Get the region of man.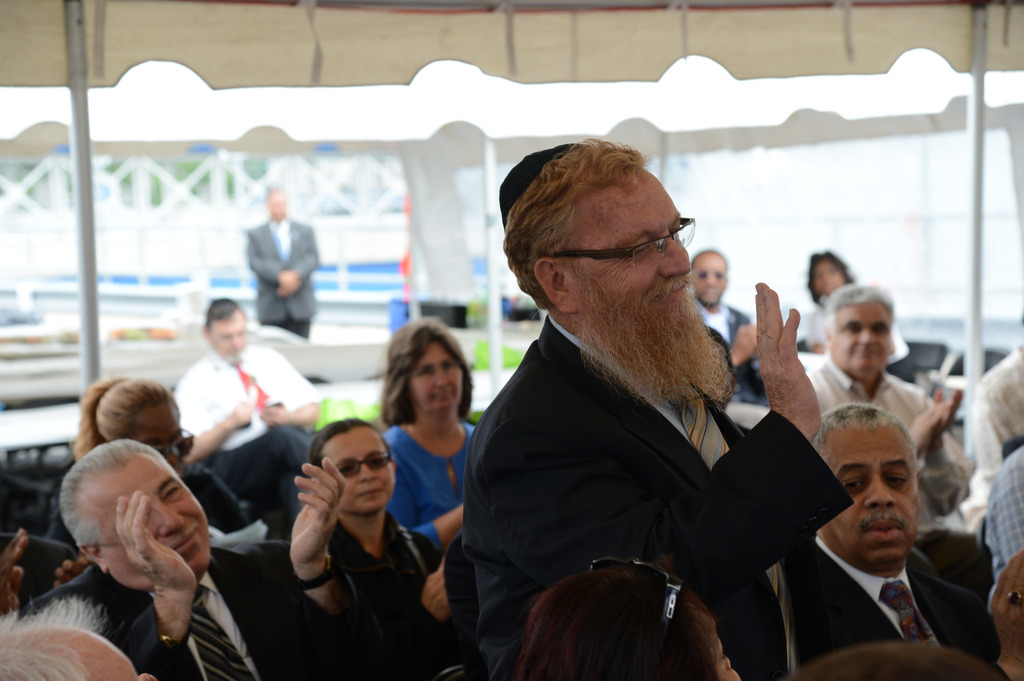
962:425:1023:586.
